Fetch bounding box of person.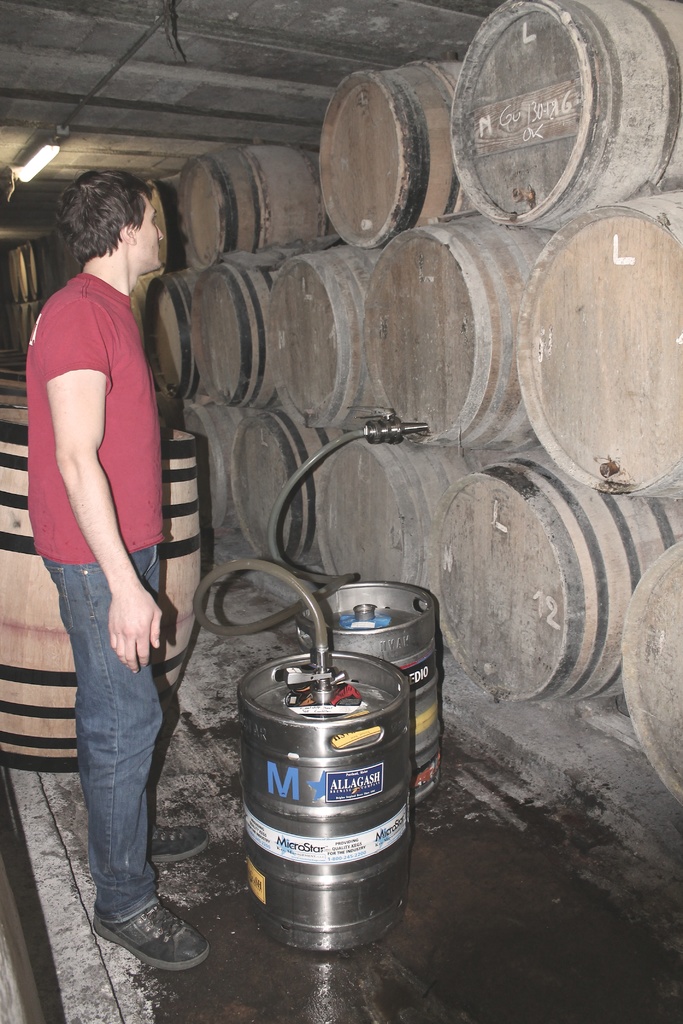
Bbox: <bbox>20, 155, 213, 970</bbox>.
